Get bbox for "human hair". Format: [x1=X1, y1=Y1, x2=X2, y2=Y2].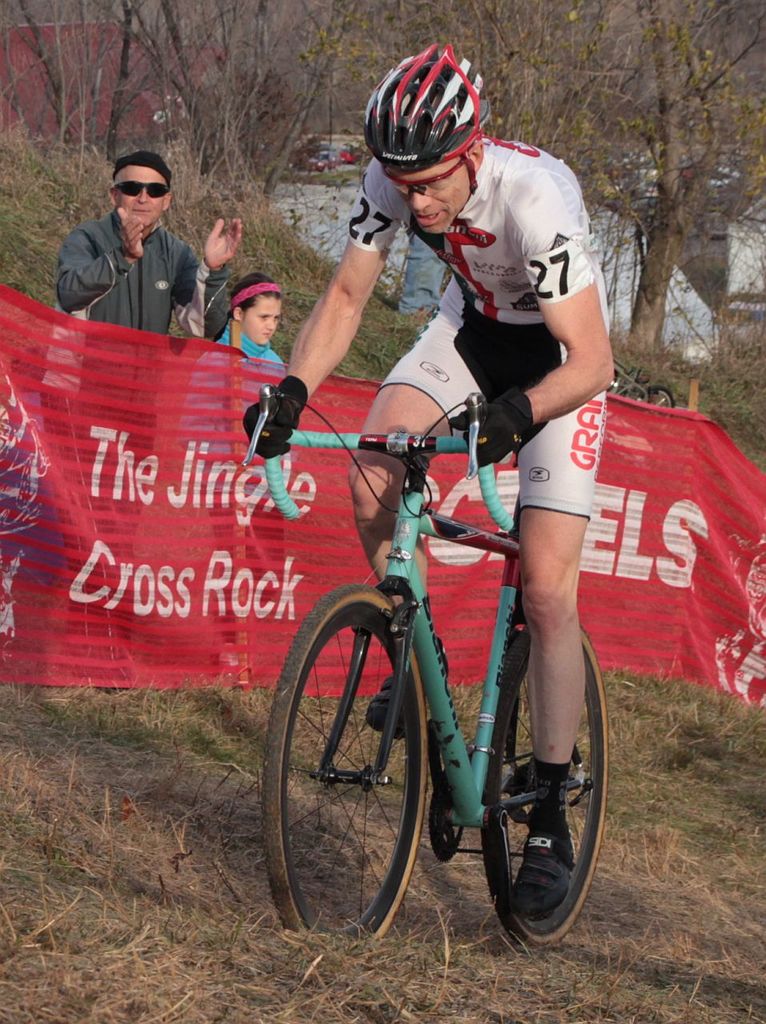
[x1=114, y1=166, x2=124, y2=193].
